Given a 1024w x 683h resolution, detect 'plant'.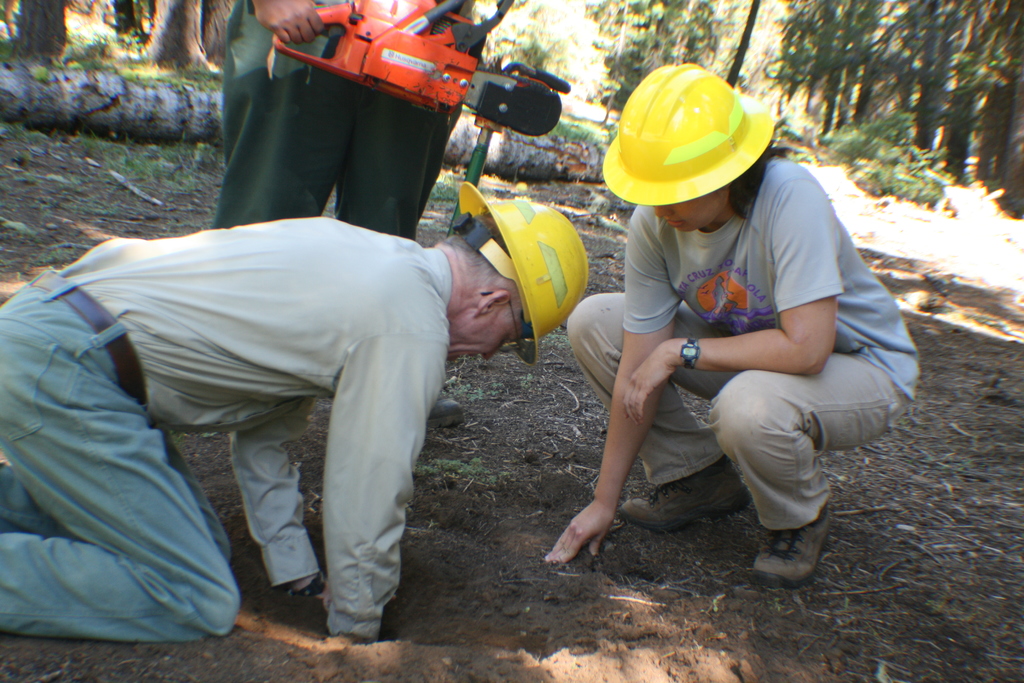
bbox=(487, 379, 505, 397).
